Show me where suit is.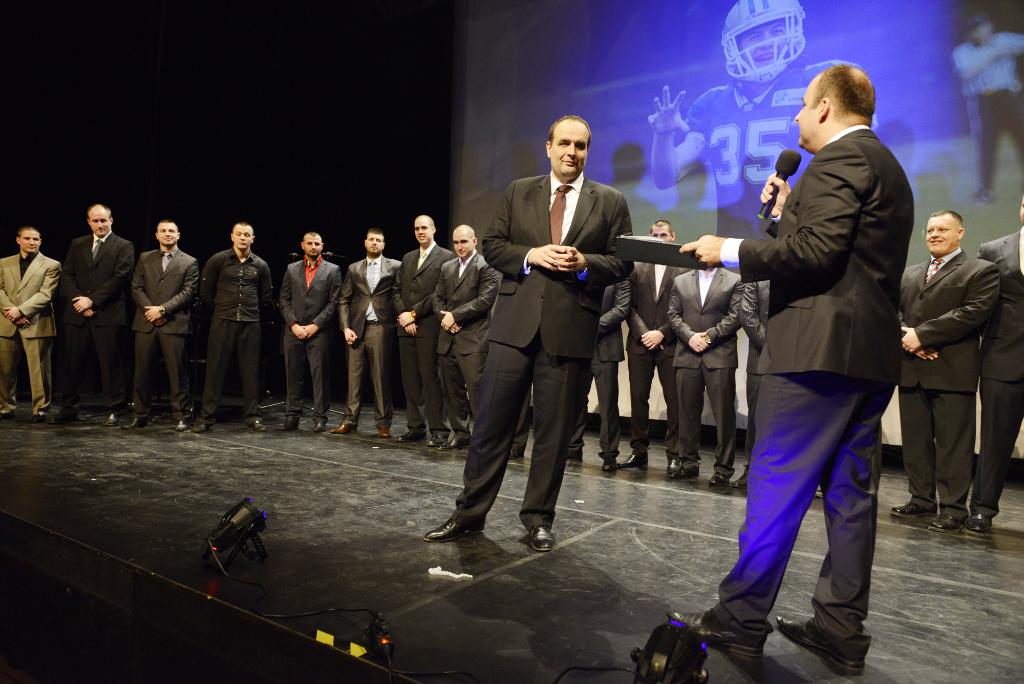
suit is at l=0, t=251, r=64, b=416.
